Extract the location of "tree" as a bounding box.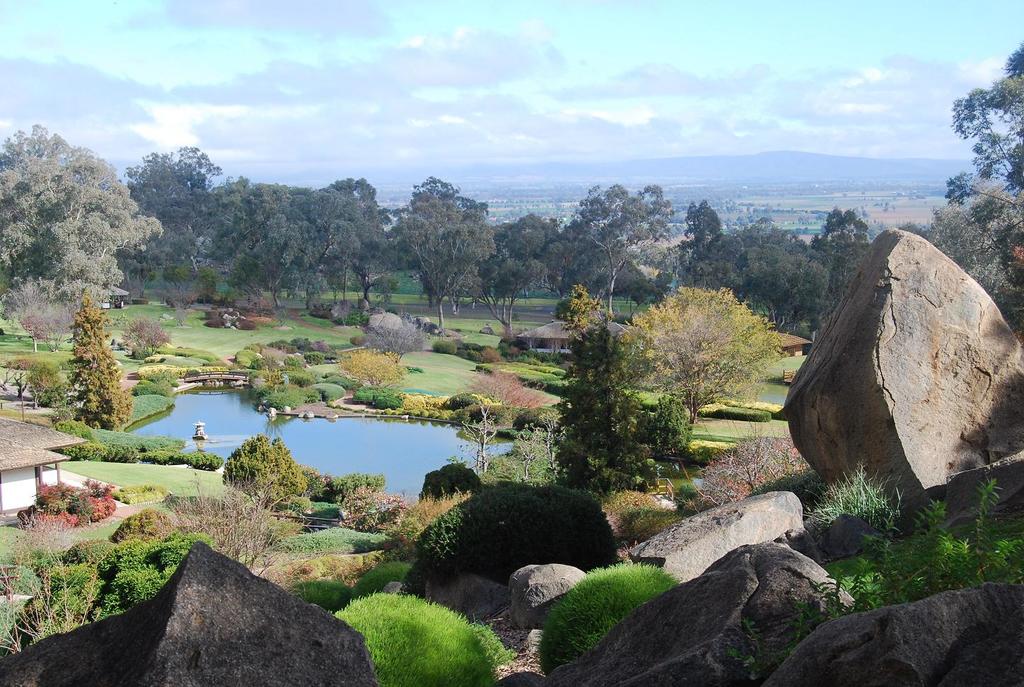
71 296 139 432.
